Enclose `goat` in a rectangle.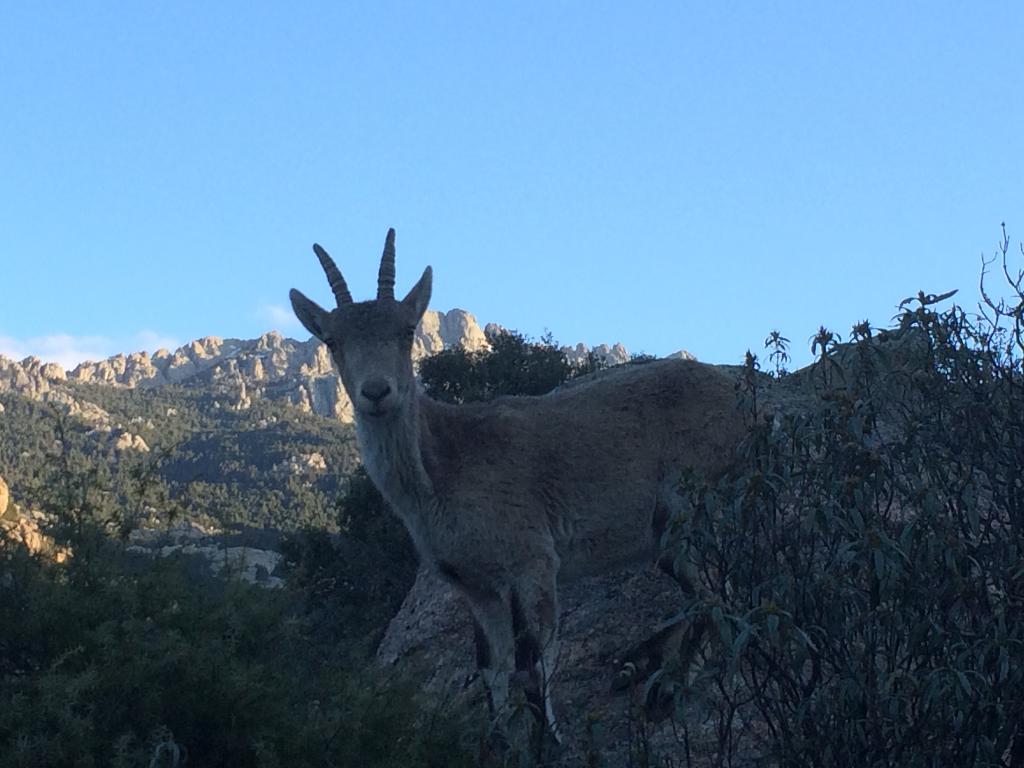
x1=228, y1=211, x2=829, y2=735.
